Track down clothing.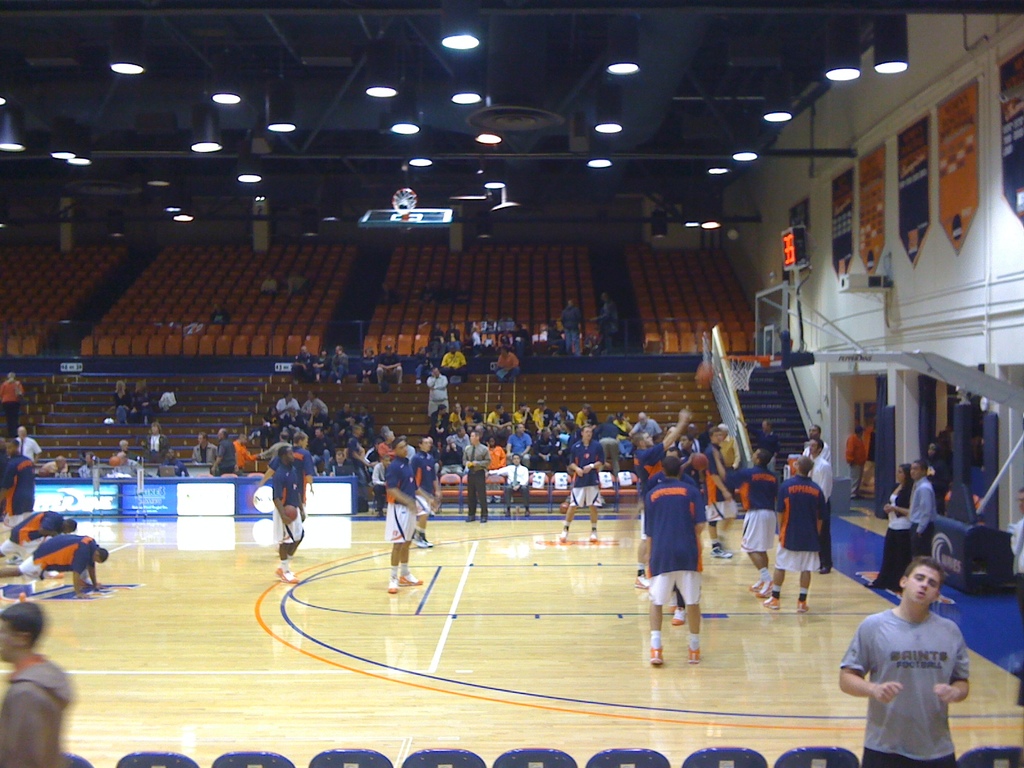
Tracked to bbox(908, 470, 941, 548).
